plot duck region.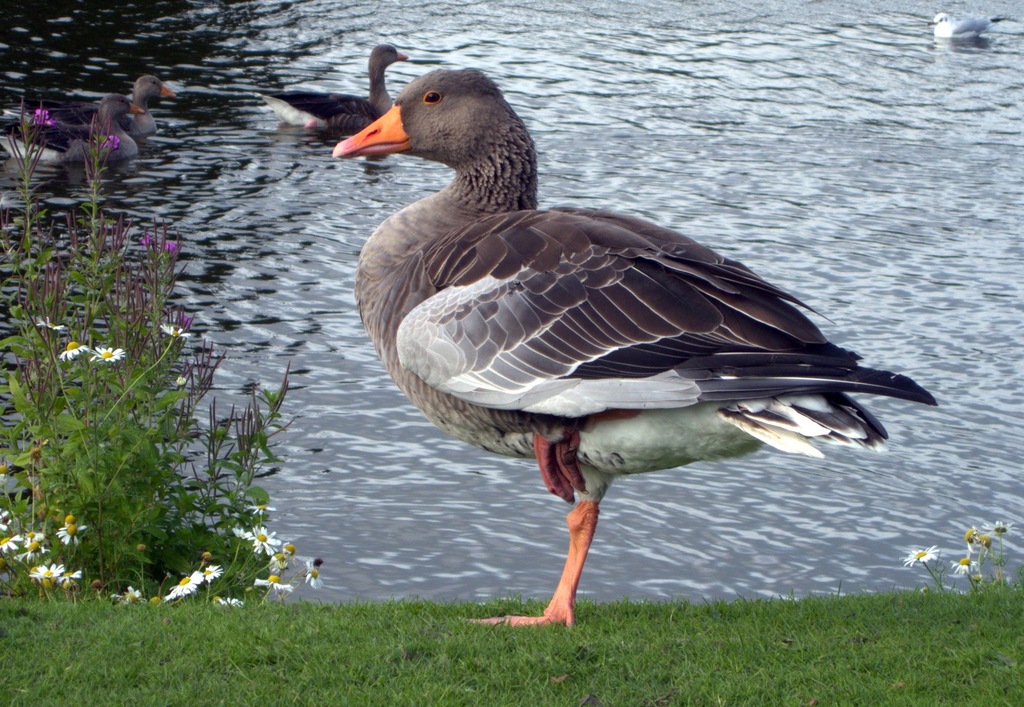
Plotted at 924/10/1004/45.
